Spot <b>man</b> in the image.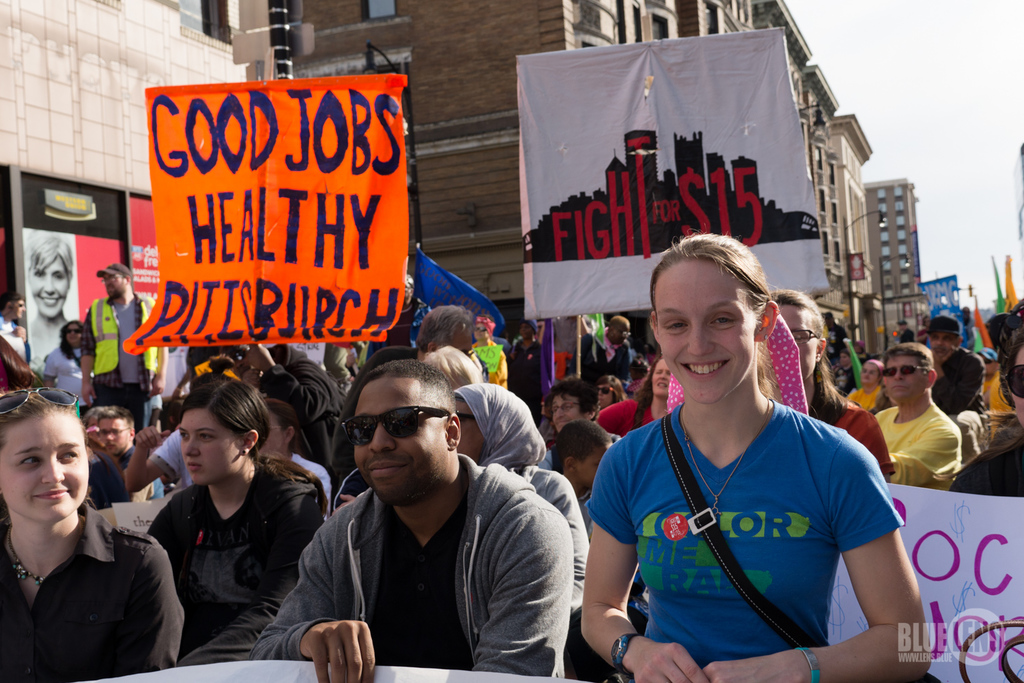
<b>man</b> found at pyautogui.locateOnScreen(250, 361, 577, 682).
